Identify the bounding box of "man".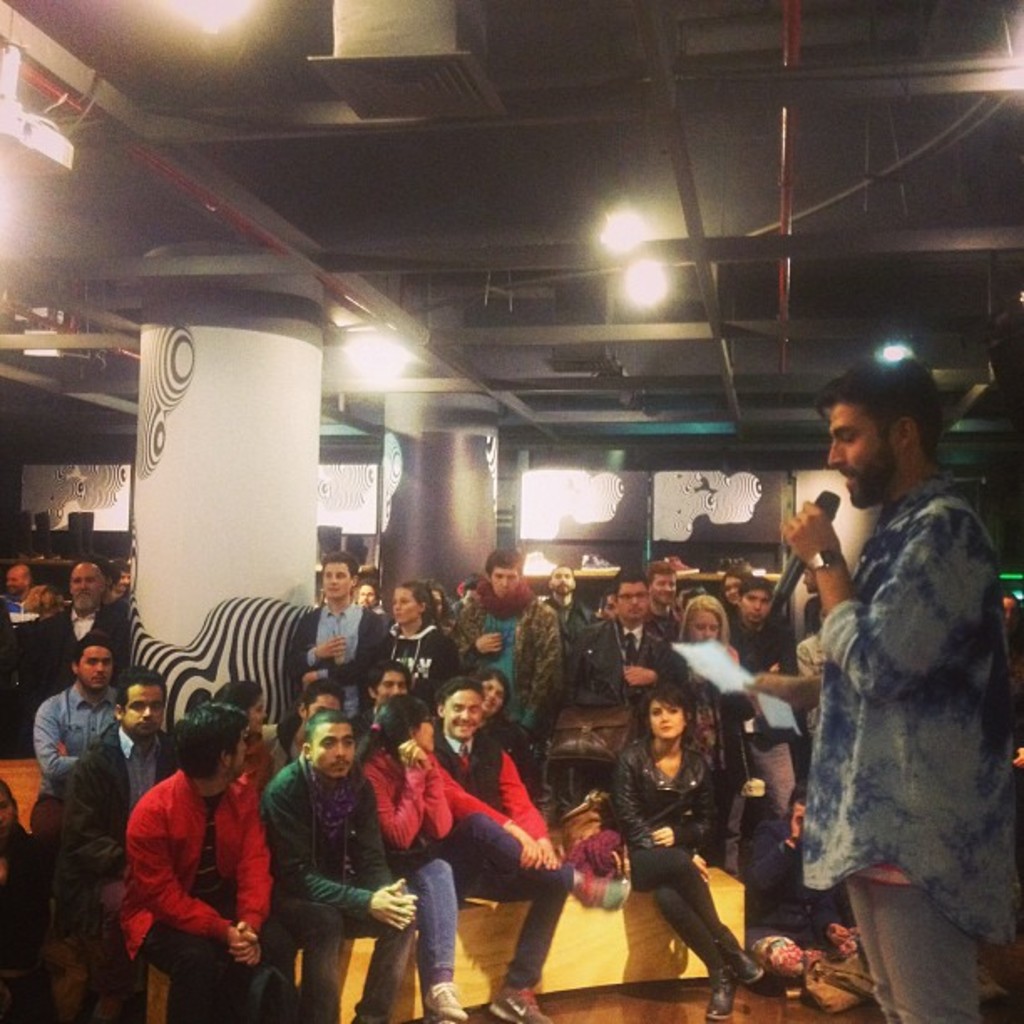
detection(728, 571, 788, 679).
